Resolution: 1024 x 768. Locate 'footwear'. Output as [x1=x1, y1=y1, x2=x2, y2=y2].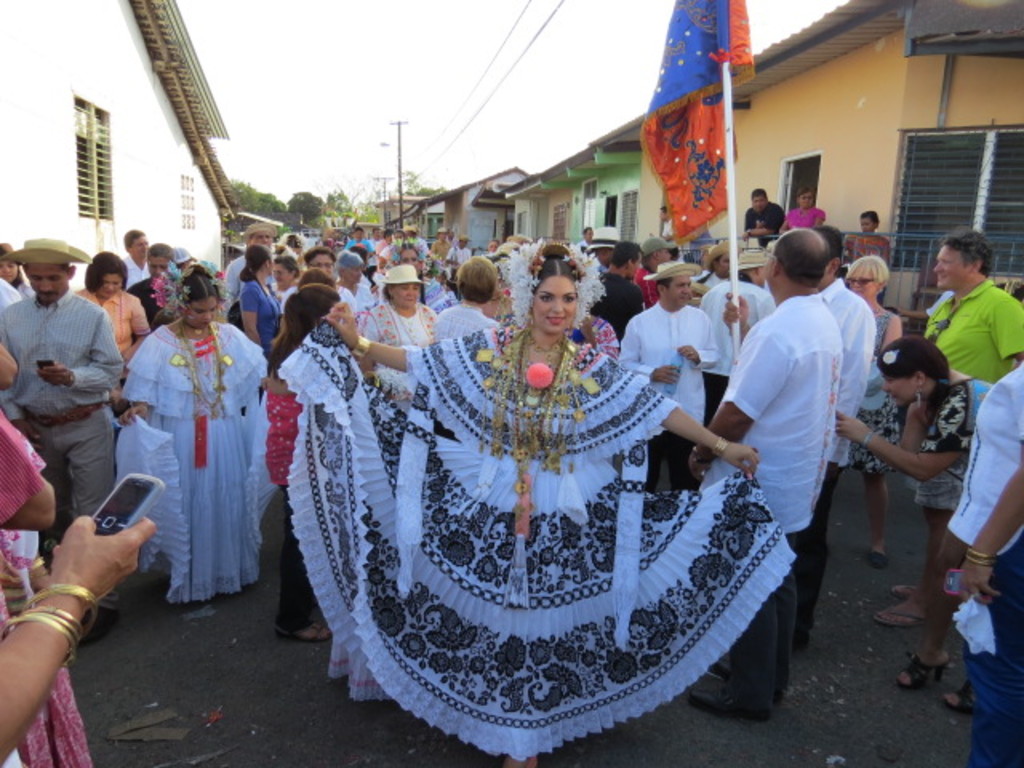
[x1=686, y1=691, x2=770, y2=728].
